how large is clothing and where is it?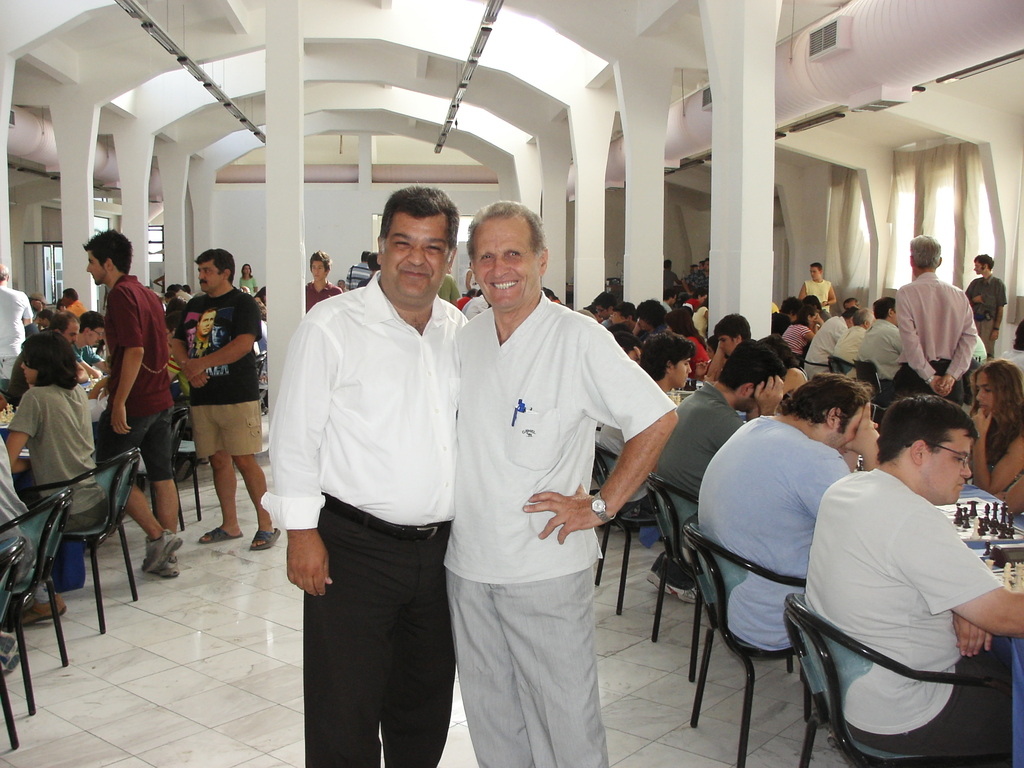
Bounding box: [0, 376, 89, 592].
